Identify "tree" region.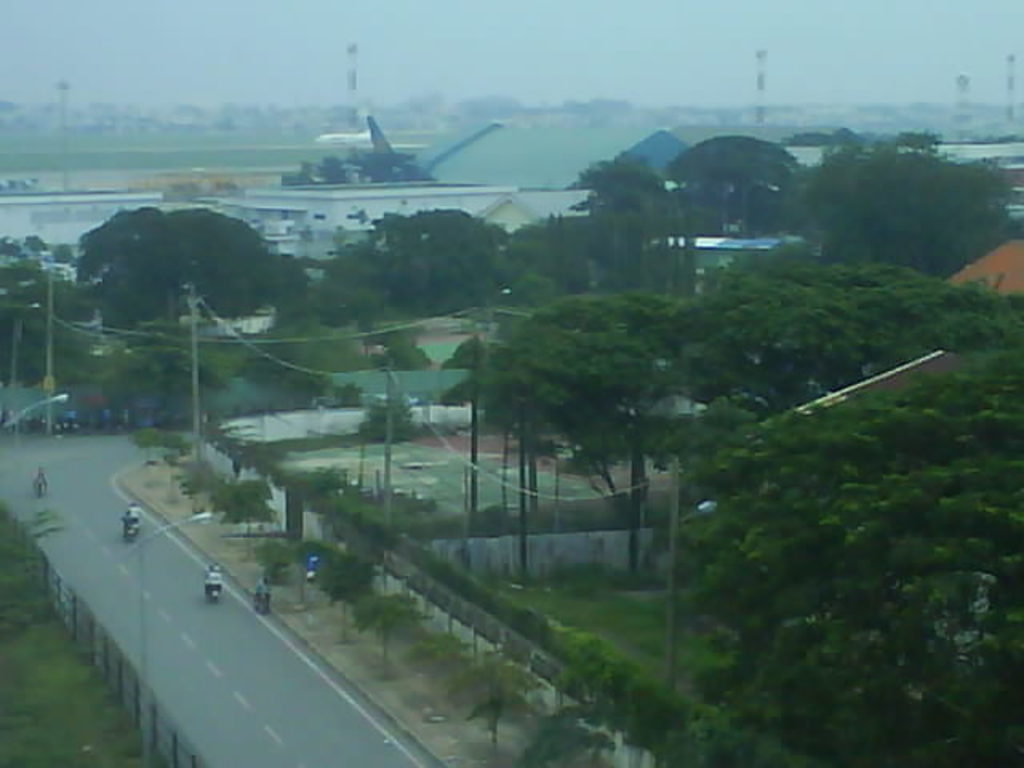
Region: crop(378, 334, 429, 371).
